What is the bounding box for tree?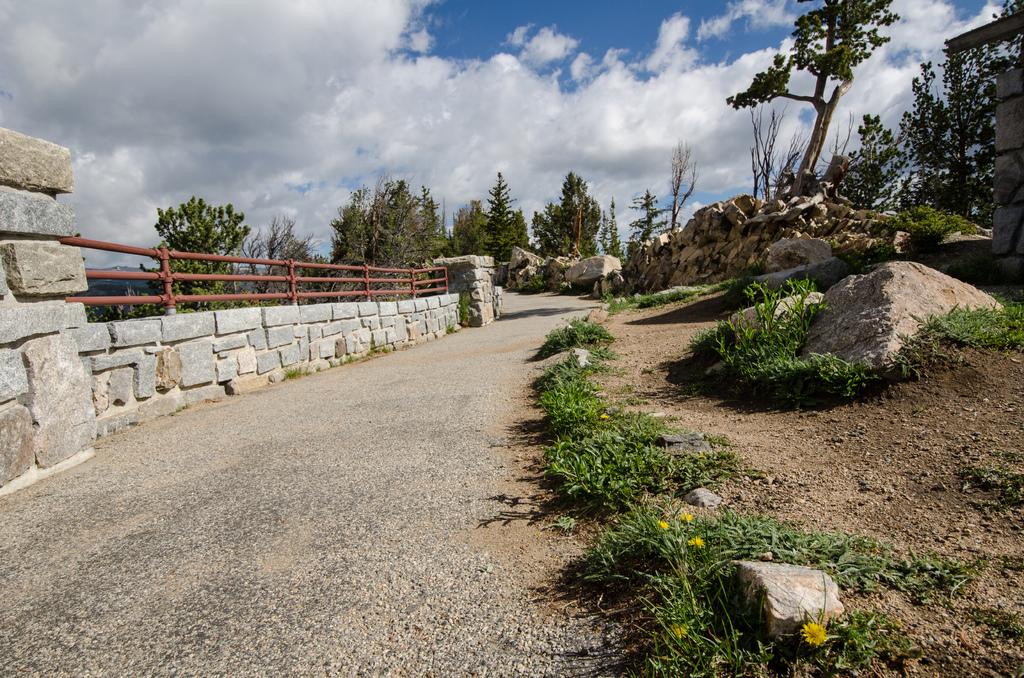
[833, 0, 1023, 231].
